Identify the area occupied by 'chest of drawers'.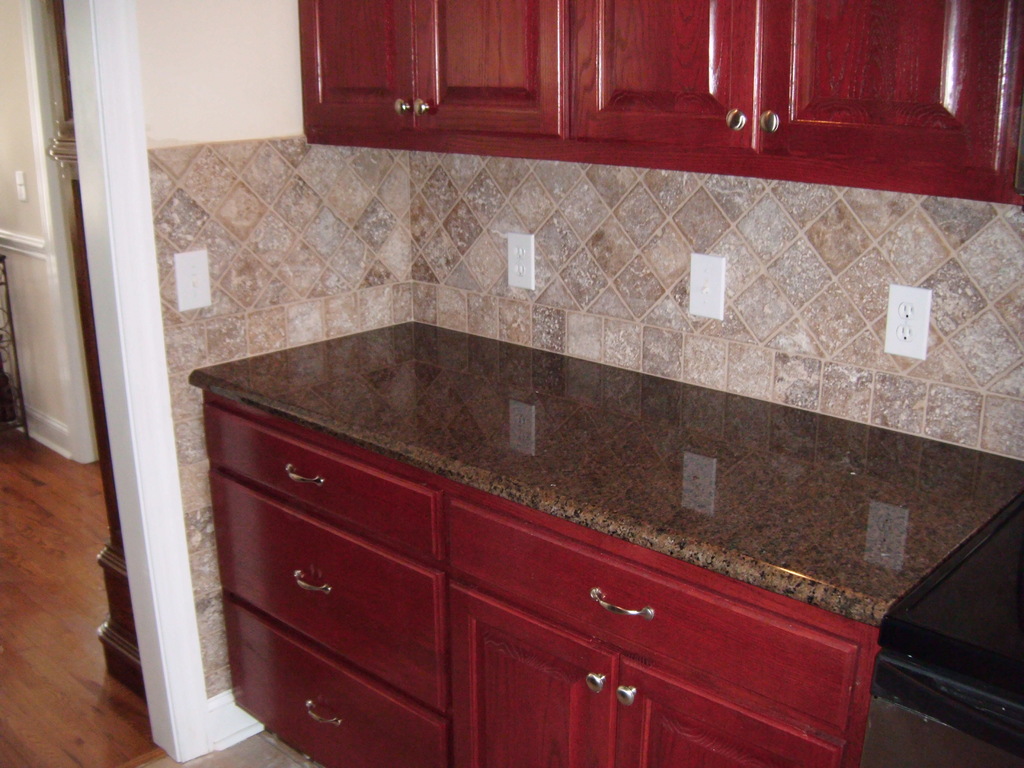
Area: (x1=202, y1=389, x2=885, y2=767).
